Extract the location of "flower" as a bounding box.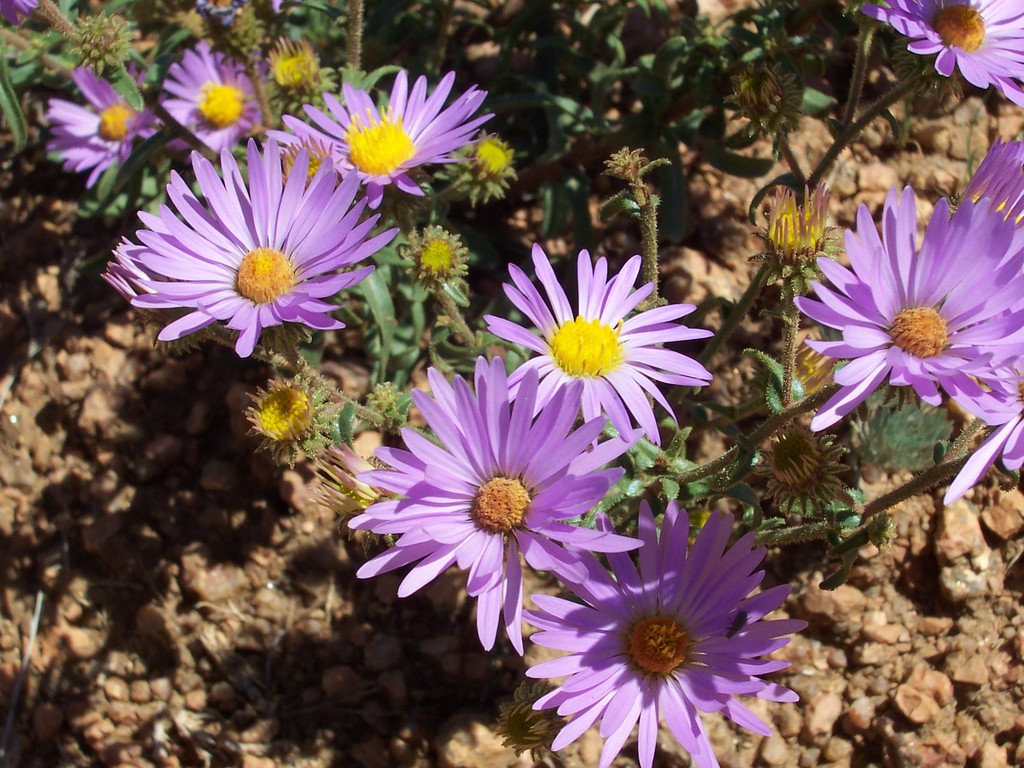
region(242, 65, 499, 221).
